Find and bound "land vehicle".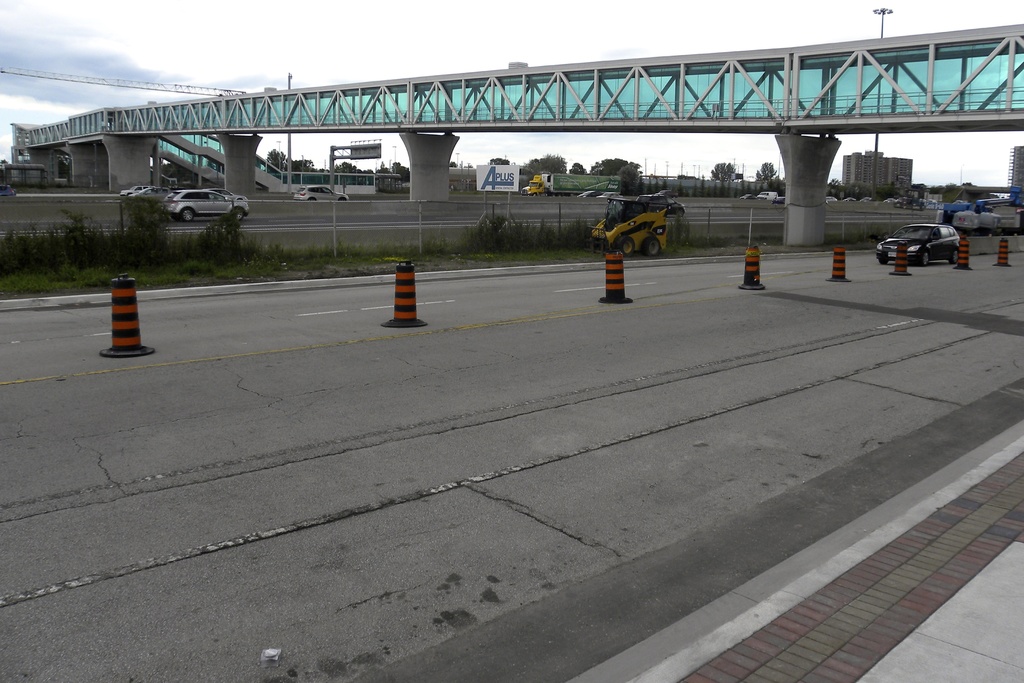
Bound: Rect(522, 172, 624, 192).
